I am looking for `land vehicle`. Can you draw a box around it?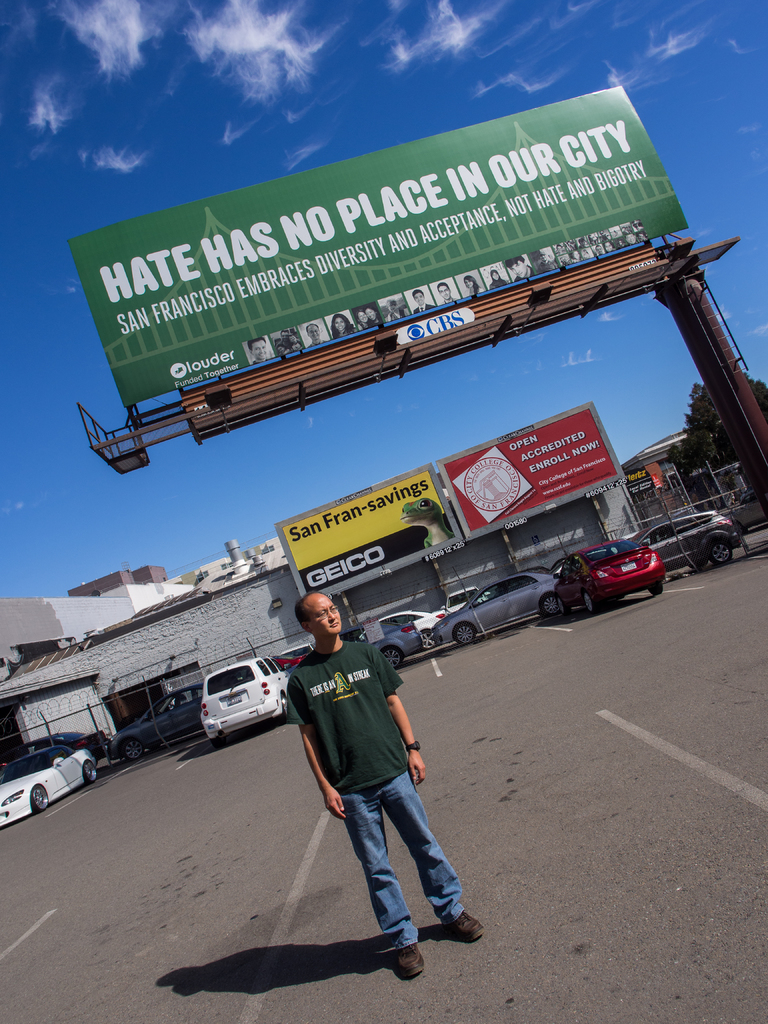
Sure, the bounding box is rect(358, 609, 449, 650).
